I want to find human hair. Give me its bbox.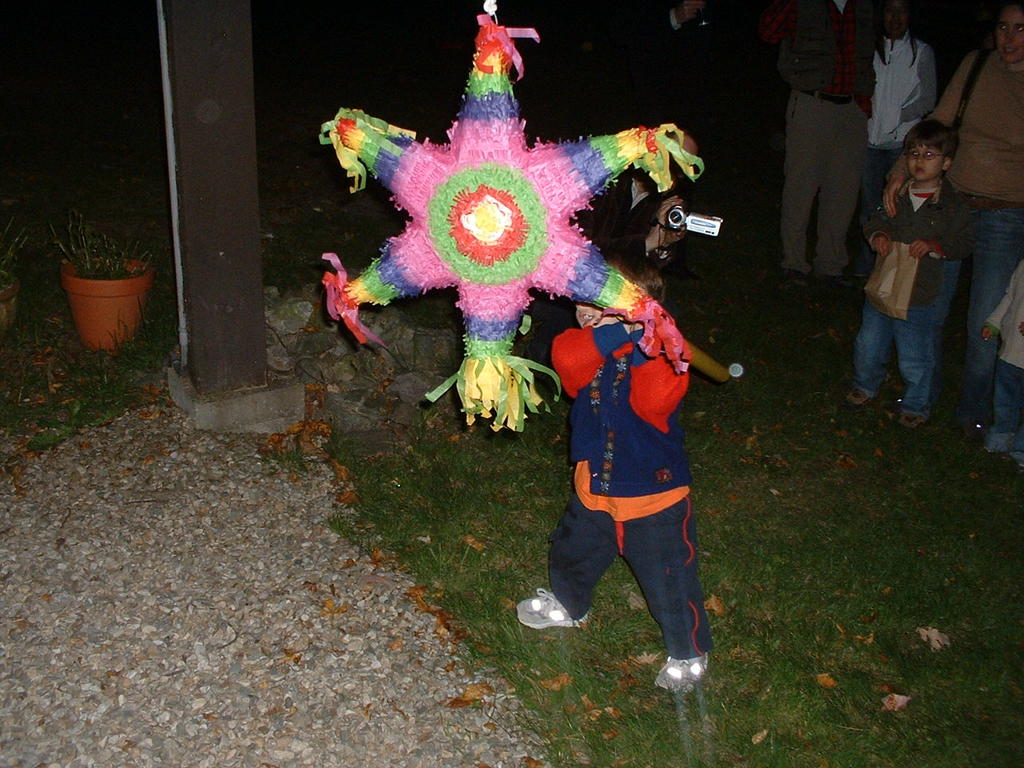
Rect(1004, 0, 1023, 18).
